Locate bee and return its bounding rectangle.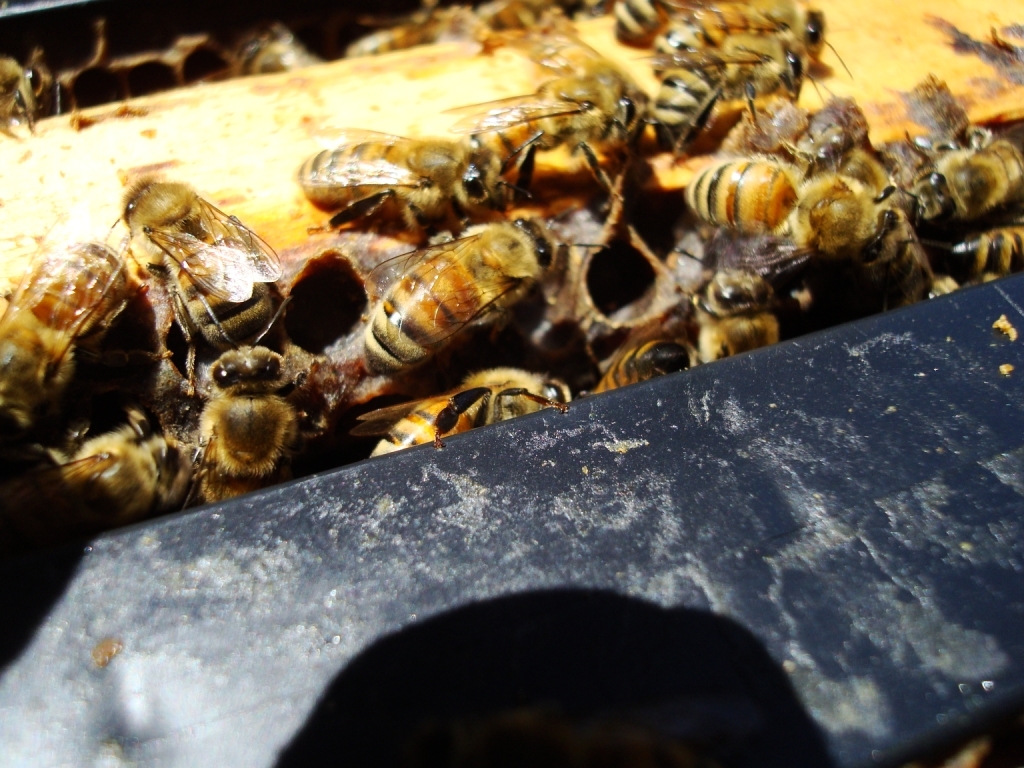
detection(612, 0, 728, 48).
